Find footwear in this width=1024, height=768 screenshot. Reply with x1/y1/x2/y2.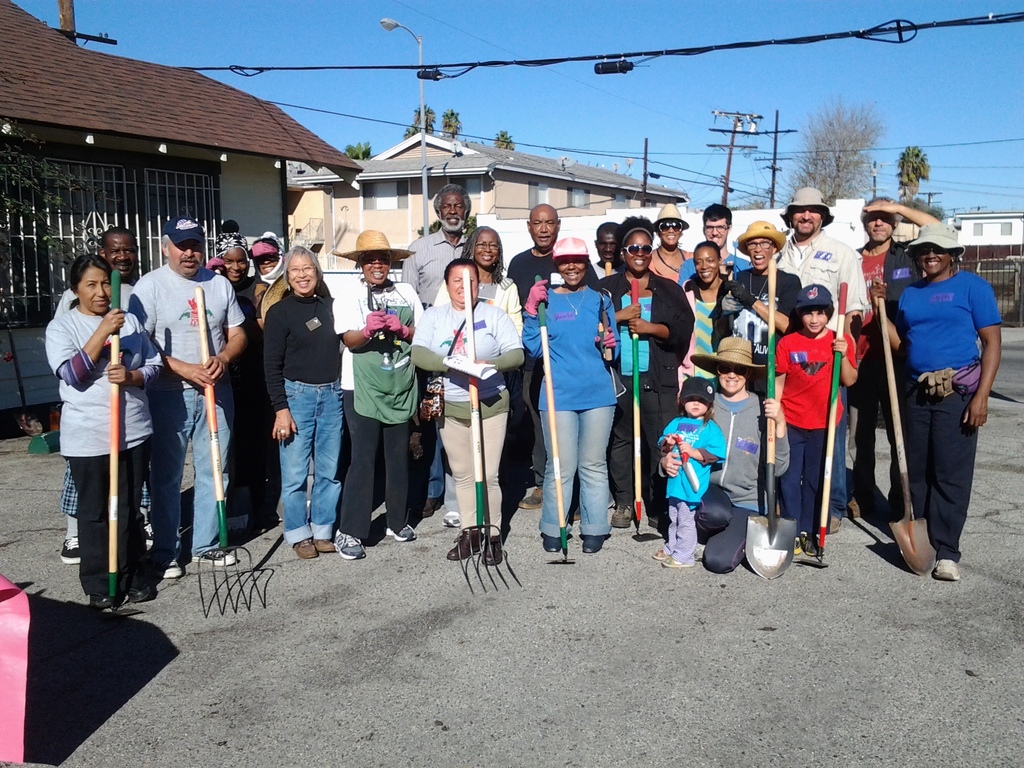
802/532/822/559.
